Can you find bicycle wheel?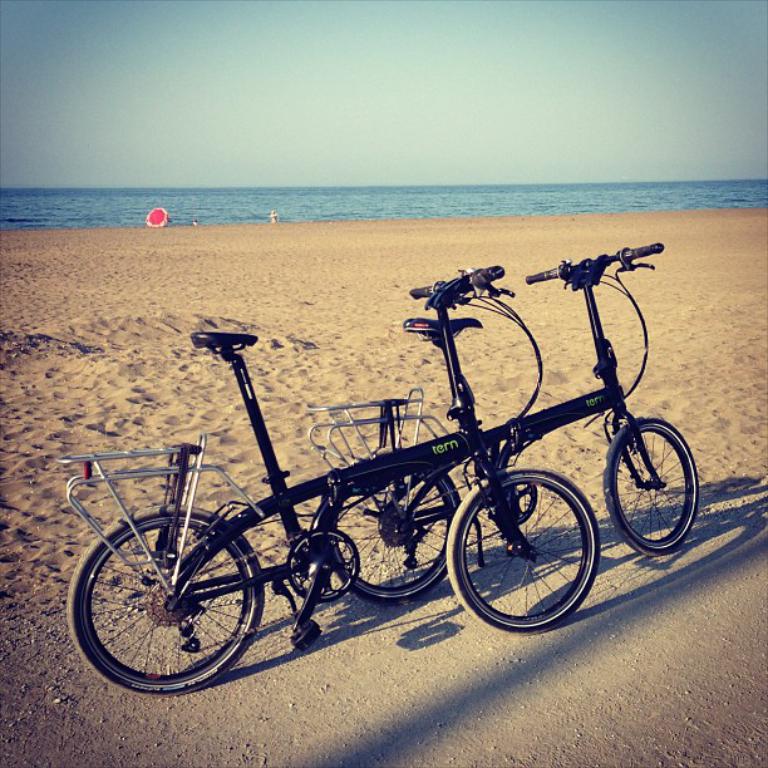
Yes, bounding box: box(605, 417, 701, 555).
